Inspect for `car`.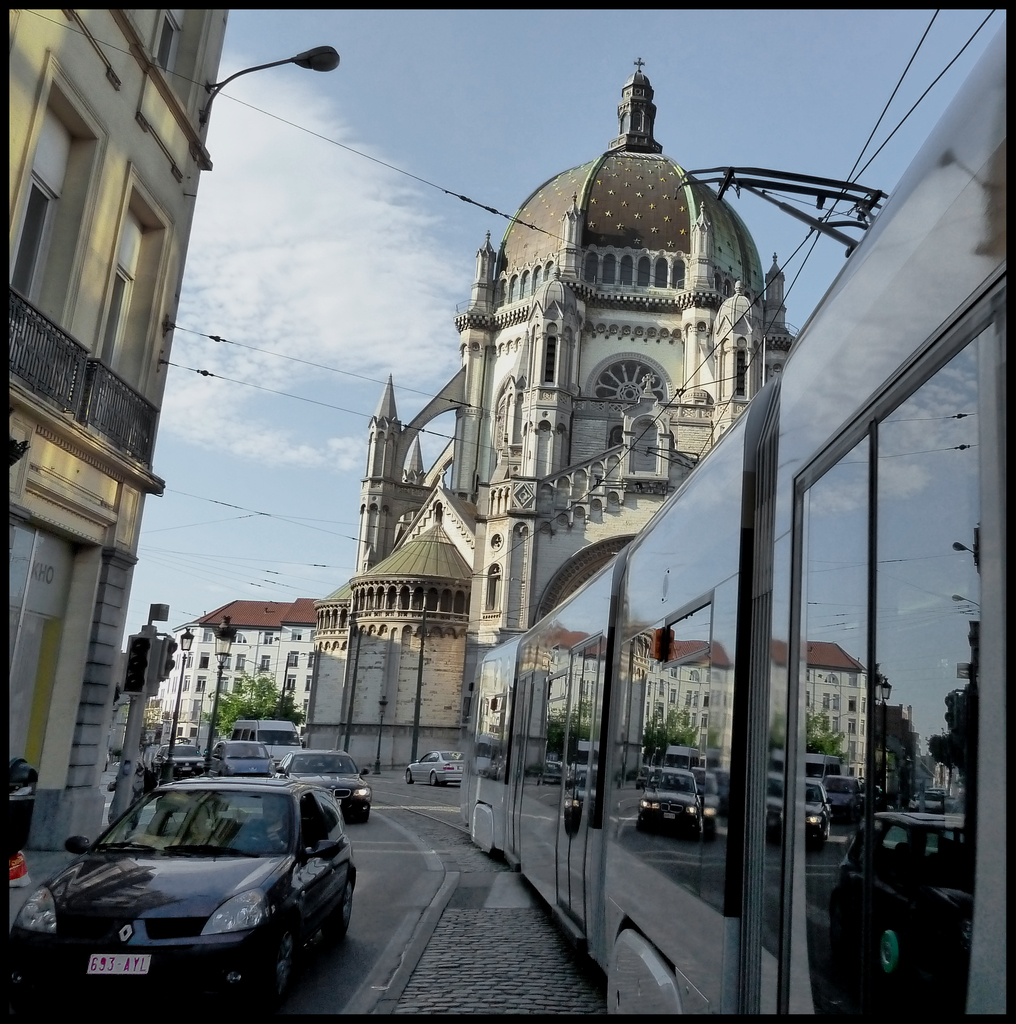
Inspection: [408,747,471,790].
